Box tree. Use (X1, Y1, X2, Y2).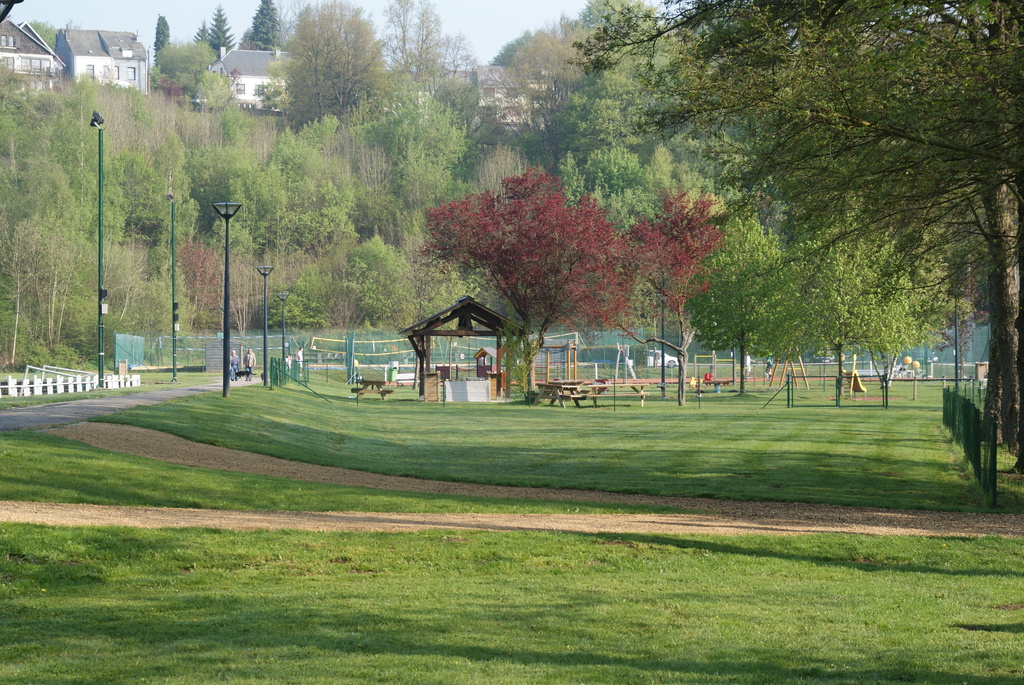
(381, 0, 457, 88).
